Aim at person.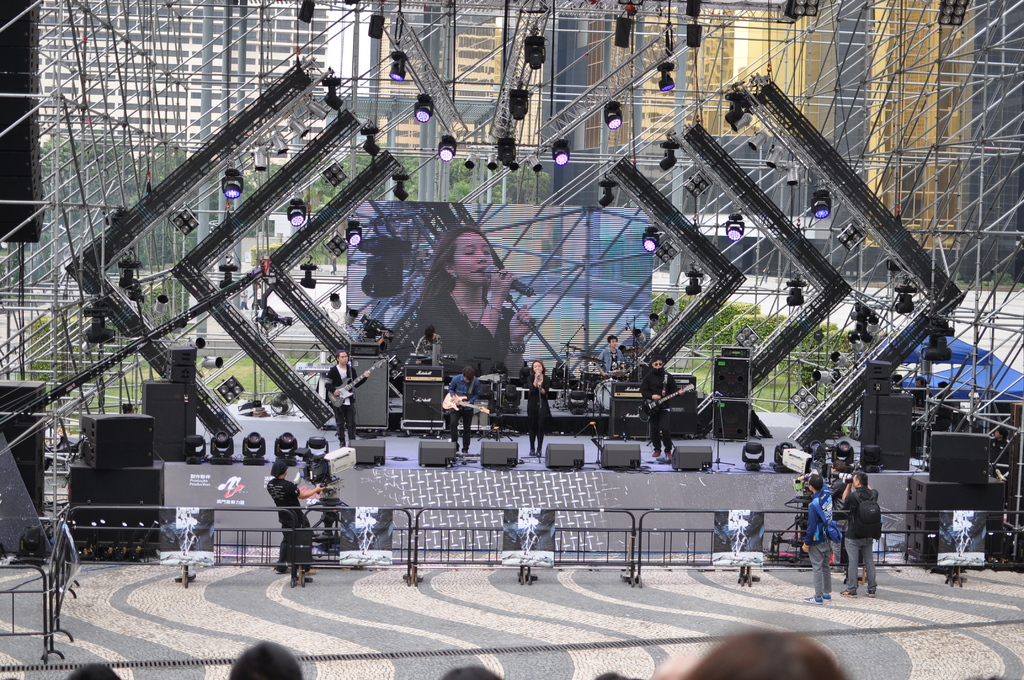
Aimed at (602,335,628,376).
